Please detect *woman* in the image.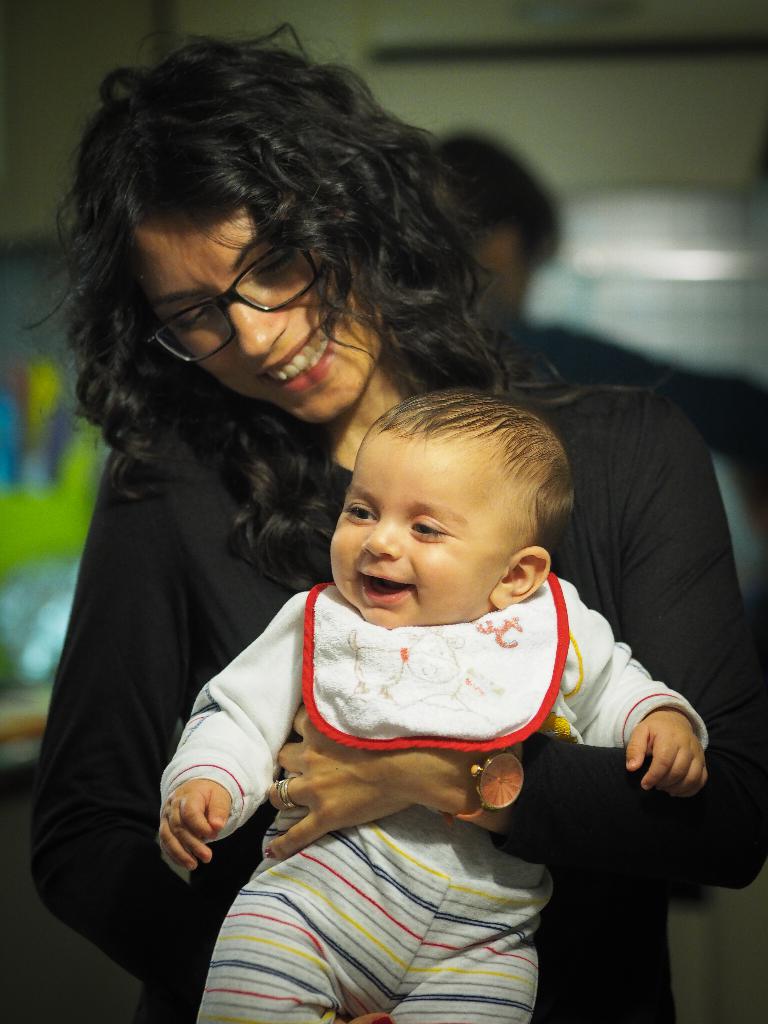
[x1=26, y1=33, x2=767, y2=1023].
